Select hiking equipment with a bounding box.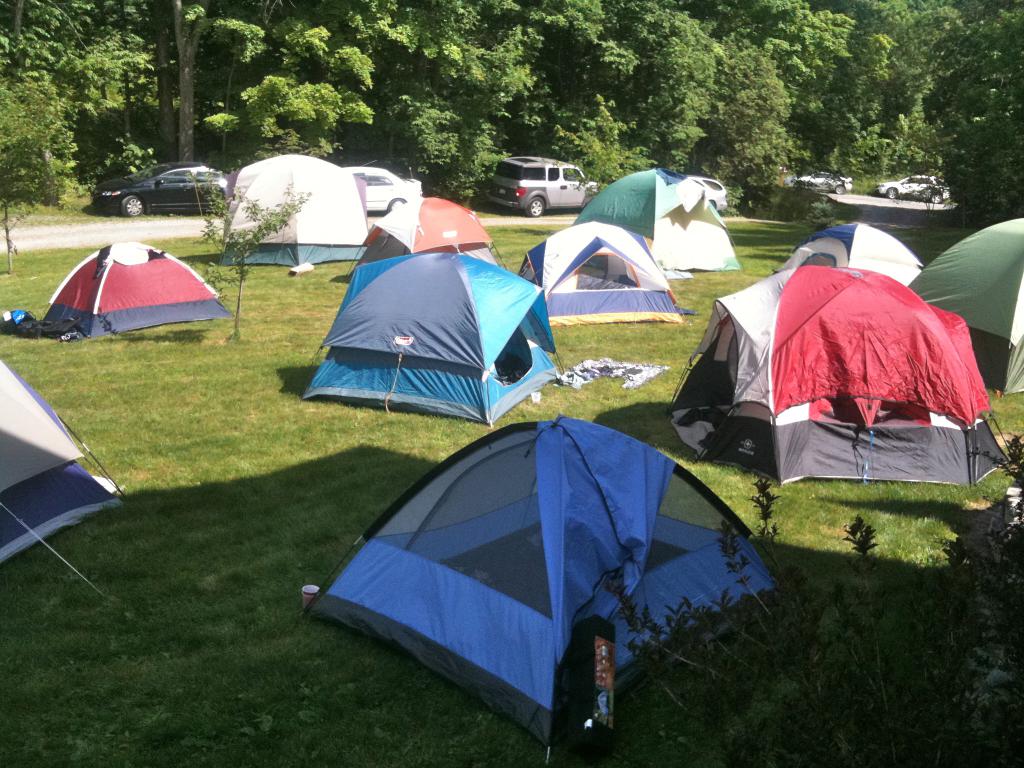
rect(305, 416, 783, 767).
